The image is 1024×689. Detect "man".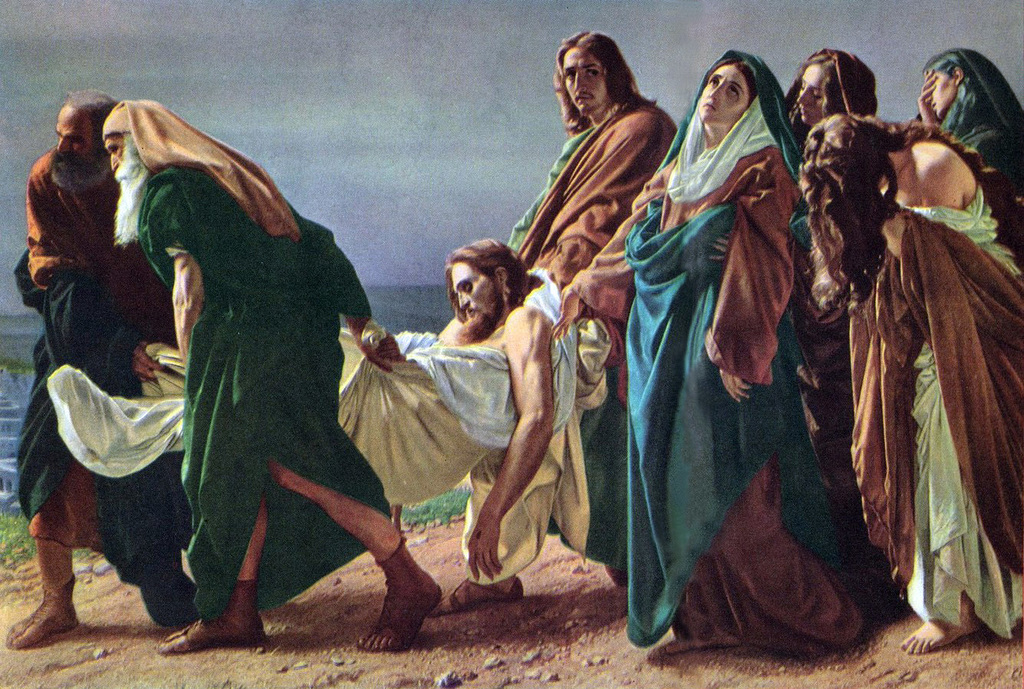
Detection: <box>15,92,203,641</box>.
